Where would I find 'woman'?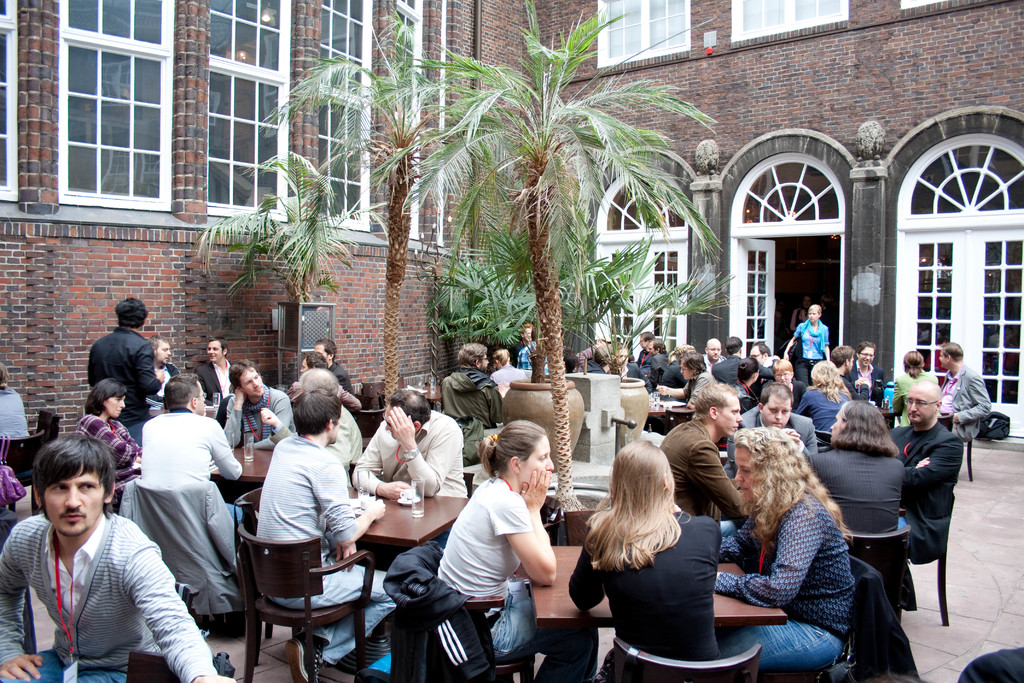
At rect(75, 378, 141, 504).
